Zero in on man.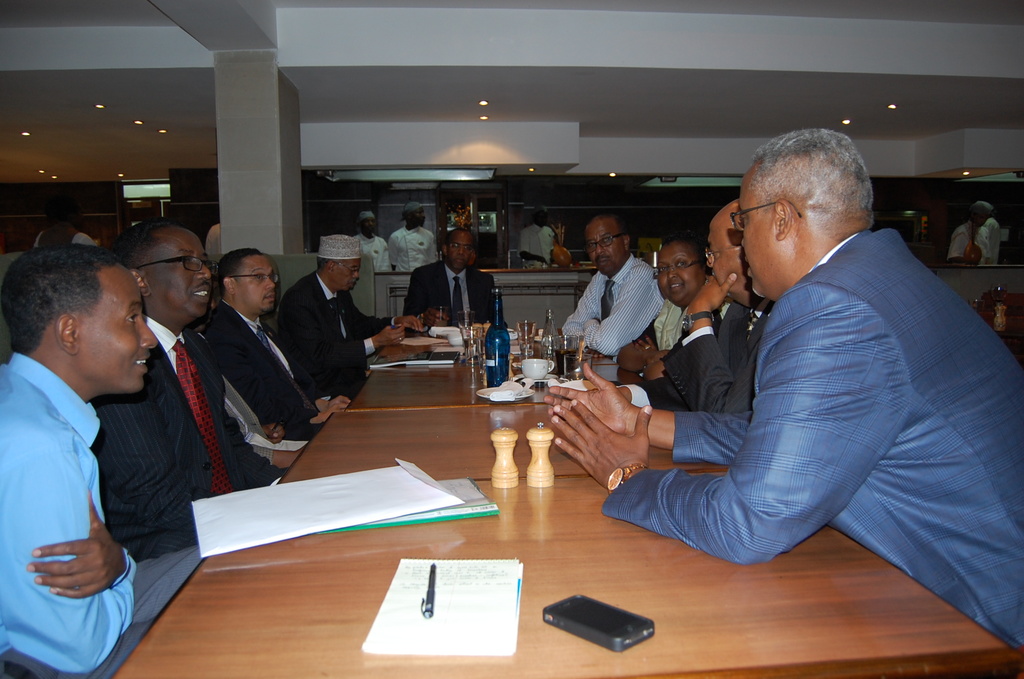
Zeroed in: (x1=93, y1=224, x2=288, y2=559).
